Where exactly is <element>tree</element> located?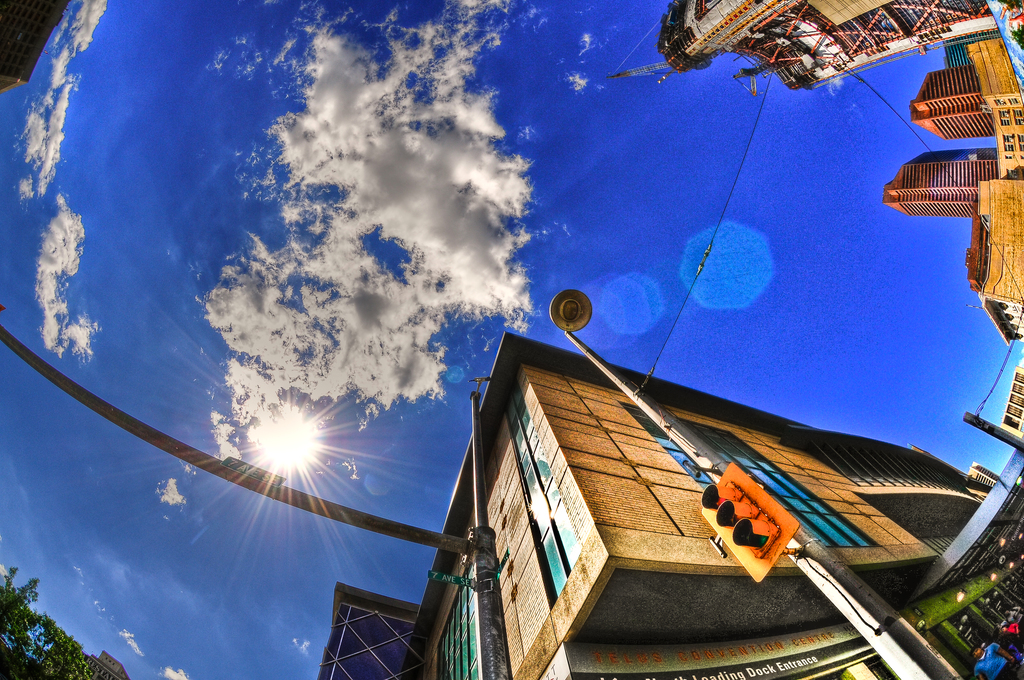
Its bounding box is left=0, top=567, right=92, bottom=679.
